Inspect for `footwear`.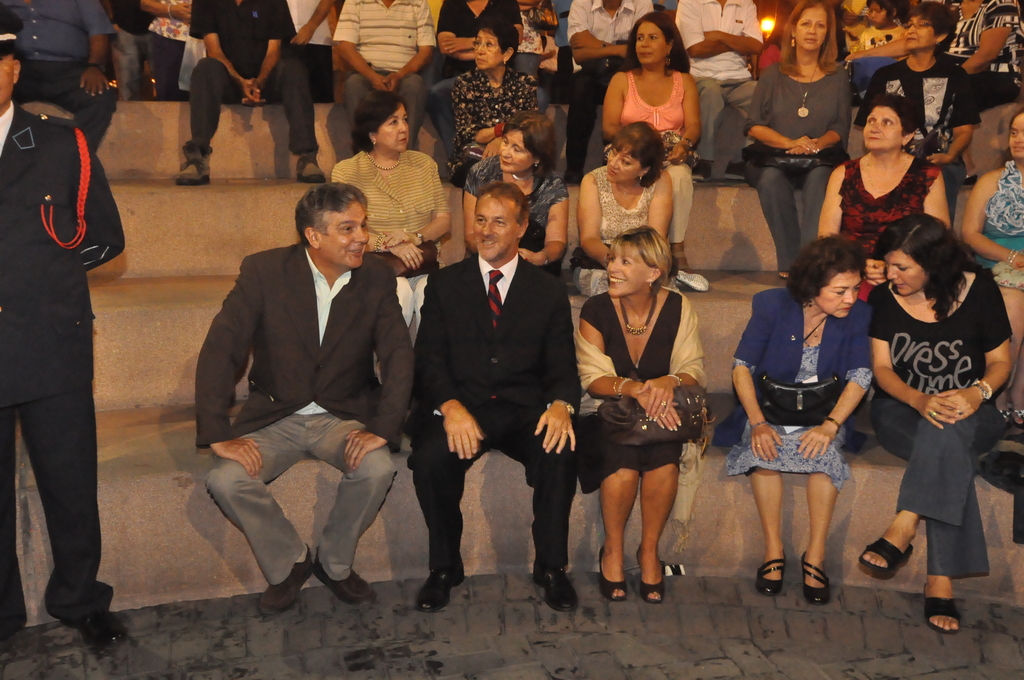
Inspection: BBox(310, 545, 396, 619).
